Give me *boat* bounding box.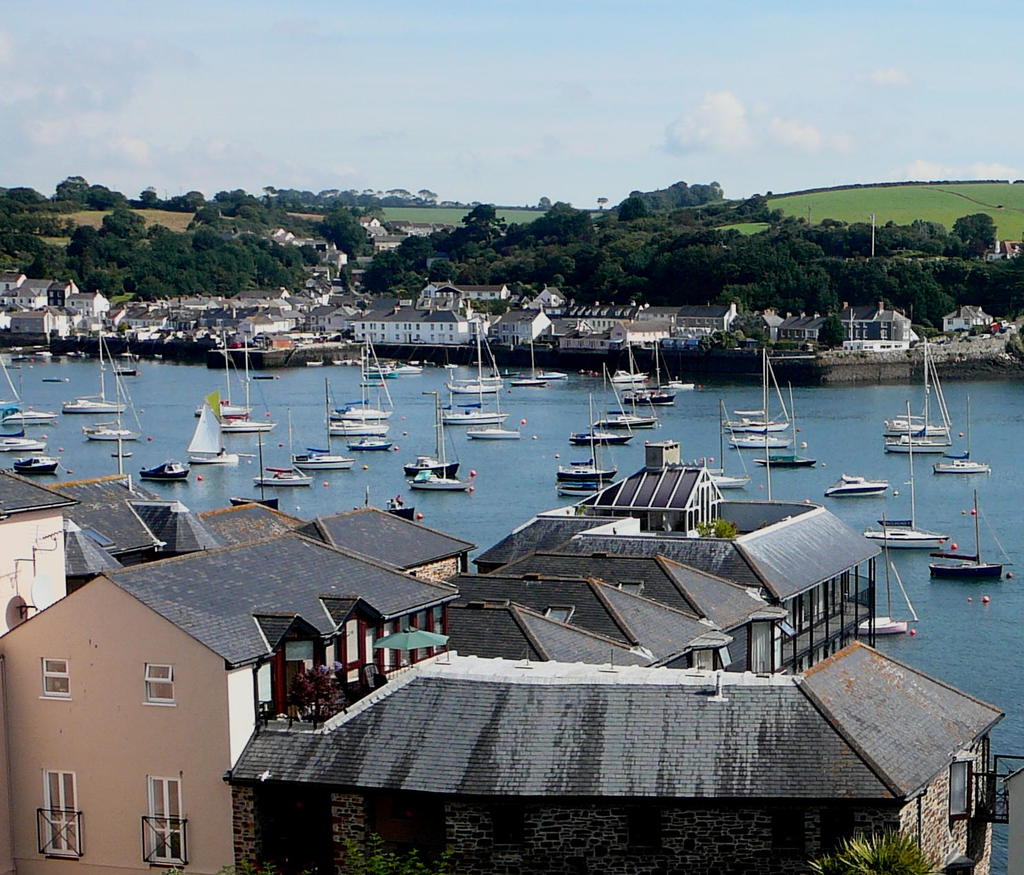
876:335:941:434.
